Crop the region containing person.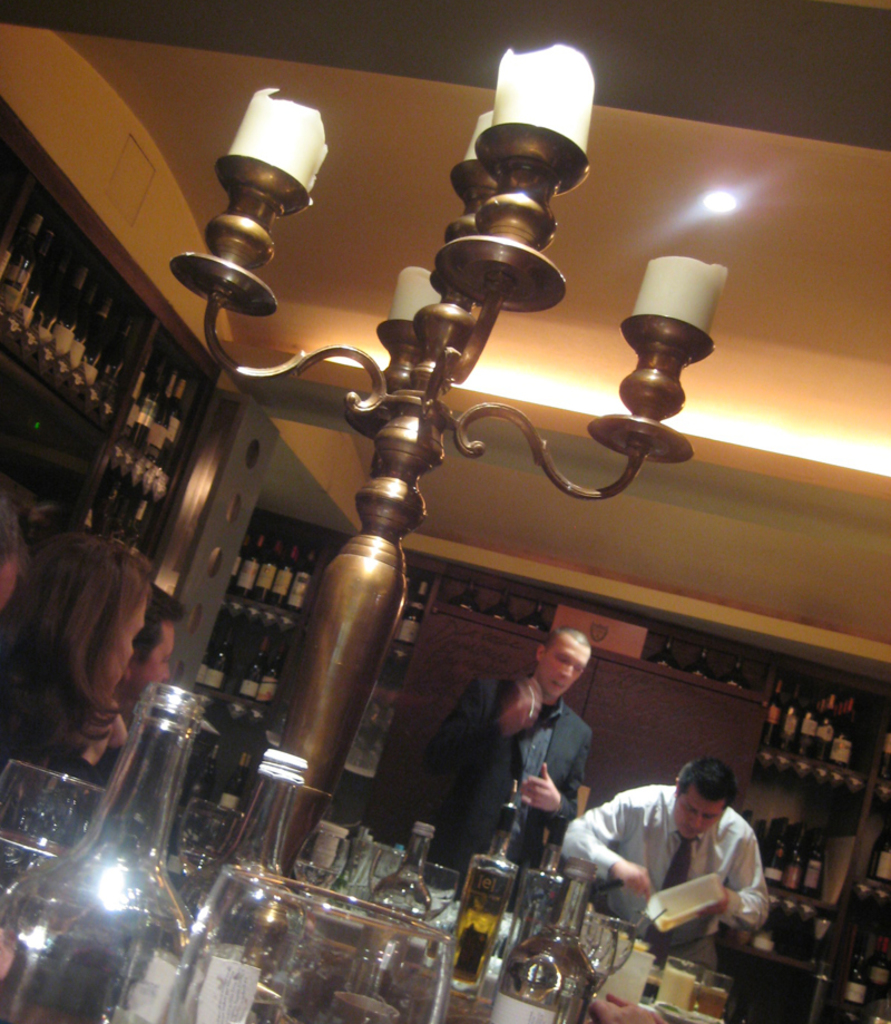
Crop region: rect(441, 621, 593, 870).
